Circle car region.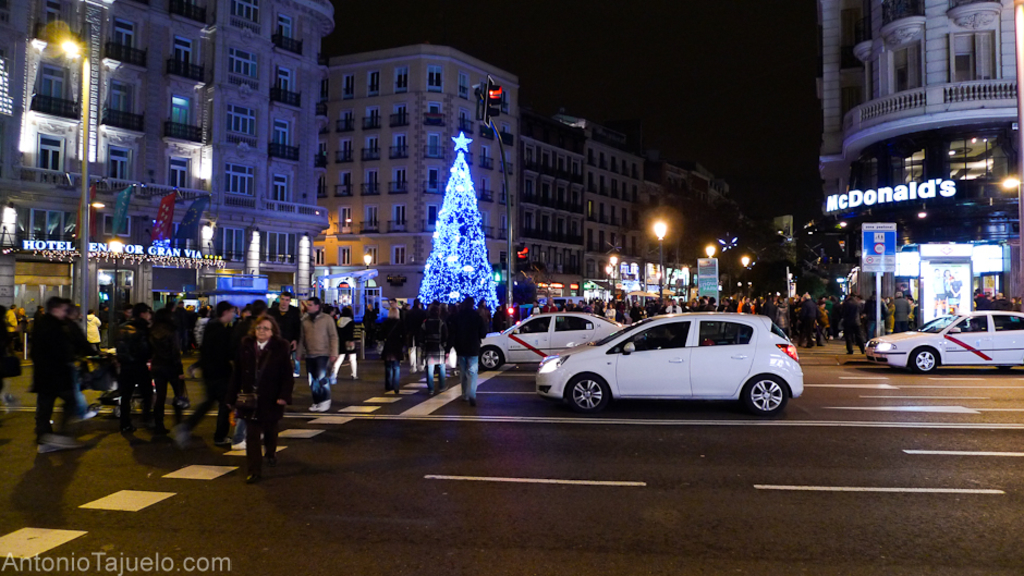
Region: 867,314,1023,370.
